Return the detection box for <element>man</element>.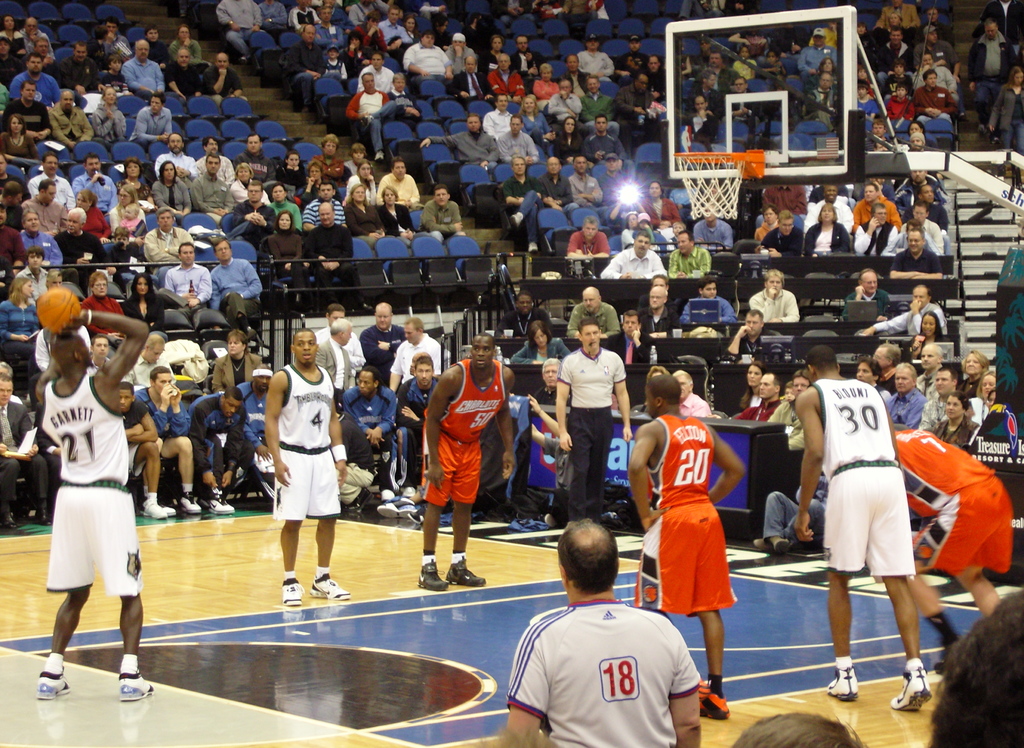
(872,24,913,65).
